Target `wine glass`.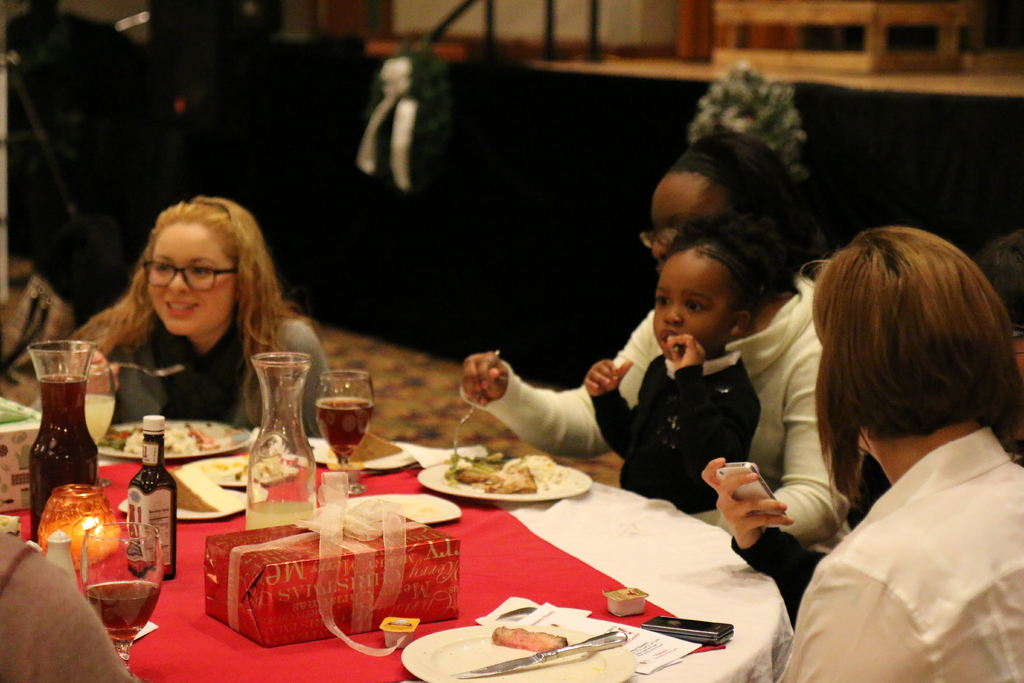
Target region: select_region(316, 370, 379, 491).
